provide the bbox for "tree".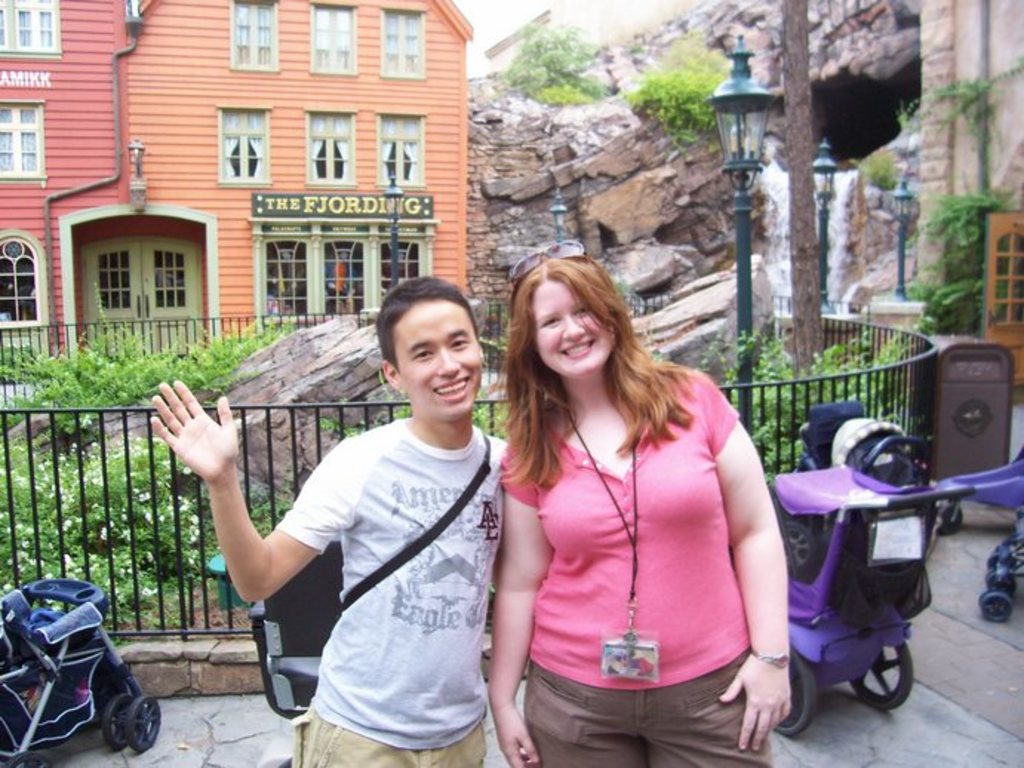
618/22/735/130.
